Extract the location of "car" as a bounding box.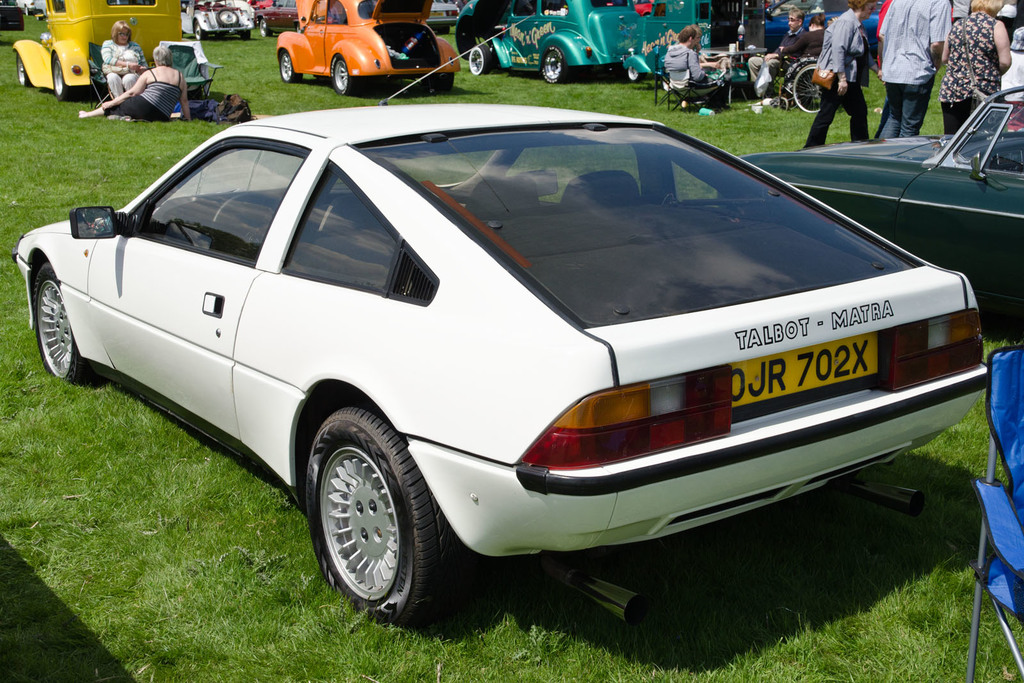
<box>730,83,1023,328</box>.
